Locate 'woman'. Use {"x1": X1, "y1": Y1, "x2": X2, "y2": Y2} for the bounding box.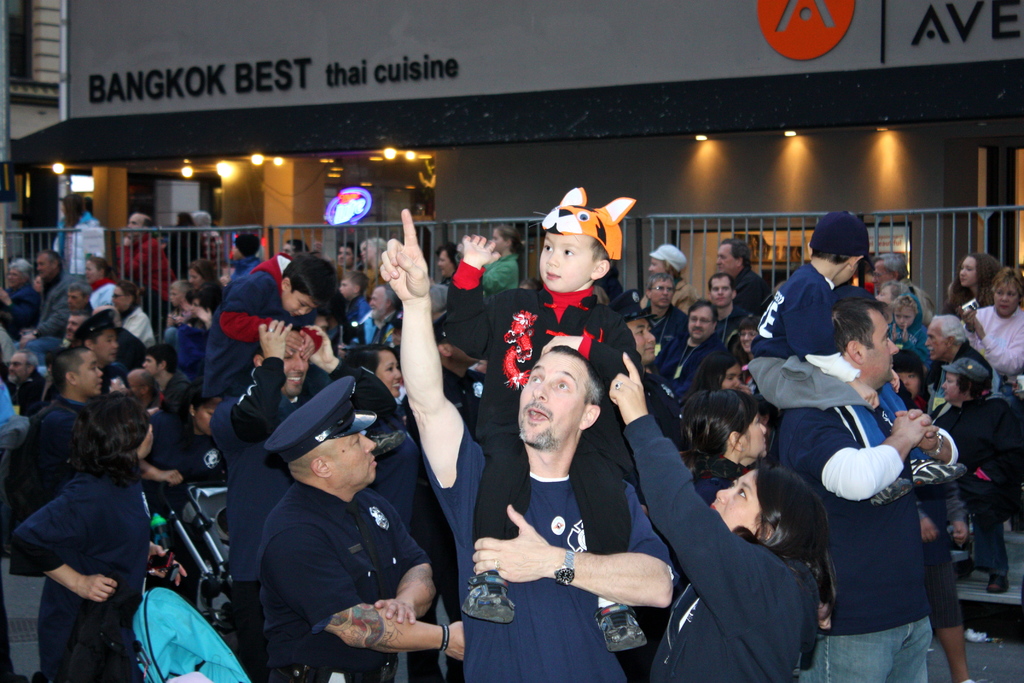
{"x1": 606, "y1": 351, "x2": 831, "y2": 682}.
